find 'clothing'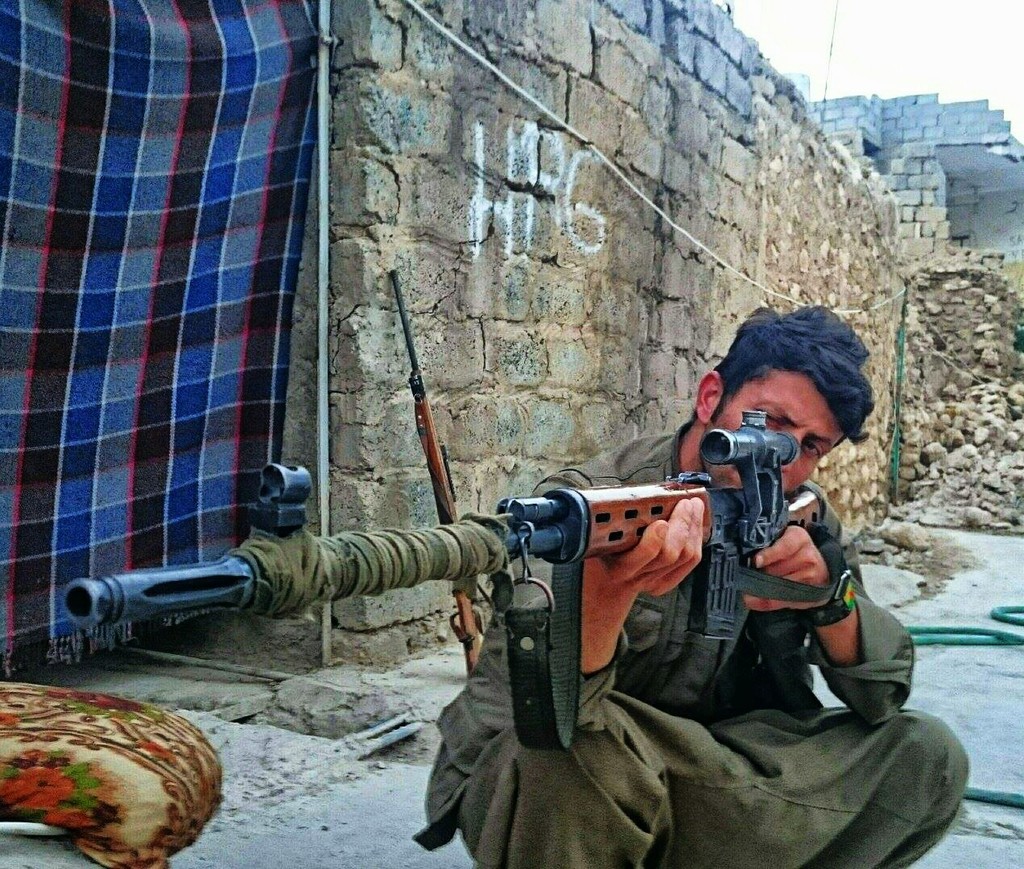
Rect(413, 422, 970, 868)
